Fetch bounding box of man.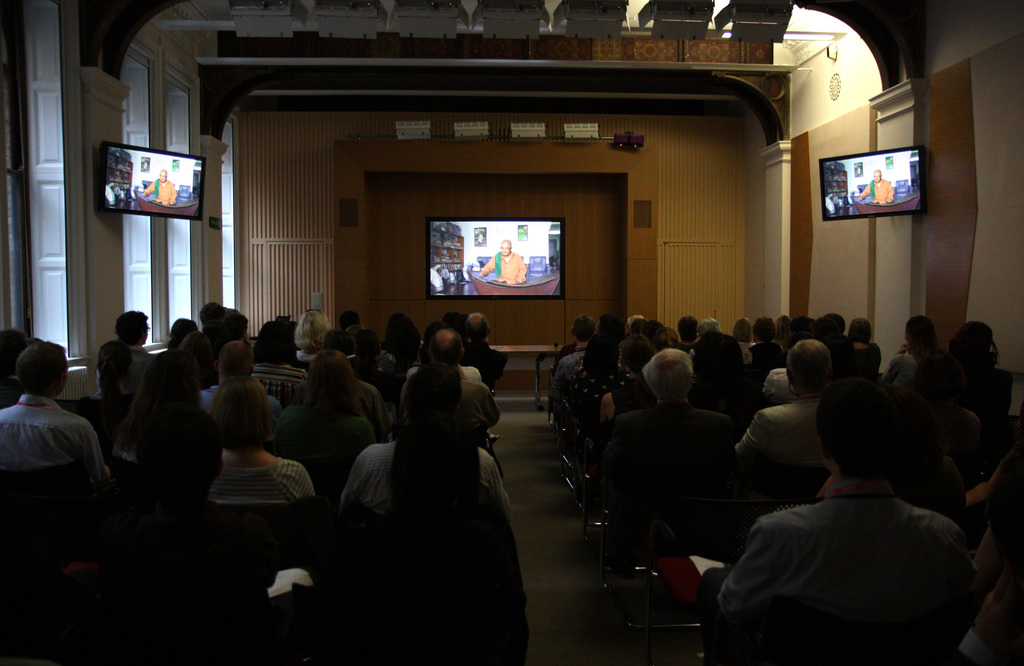
Bbox: rect(196, 341, 287, 428).
